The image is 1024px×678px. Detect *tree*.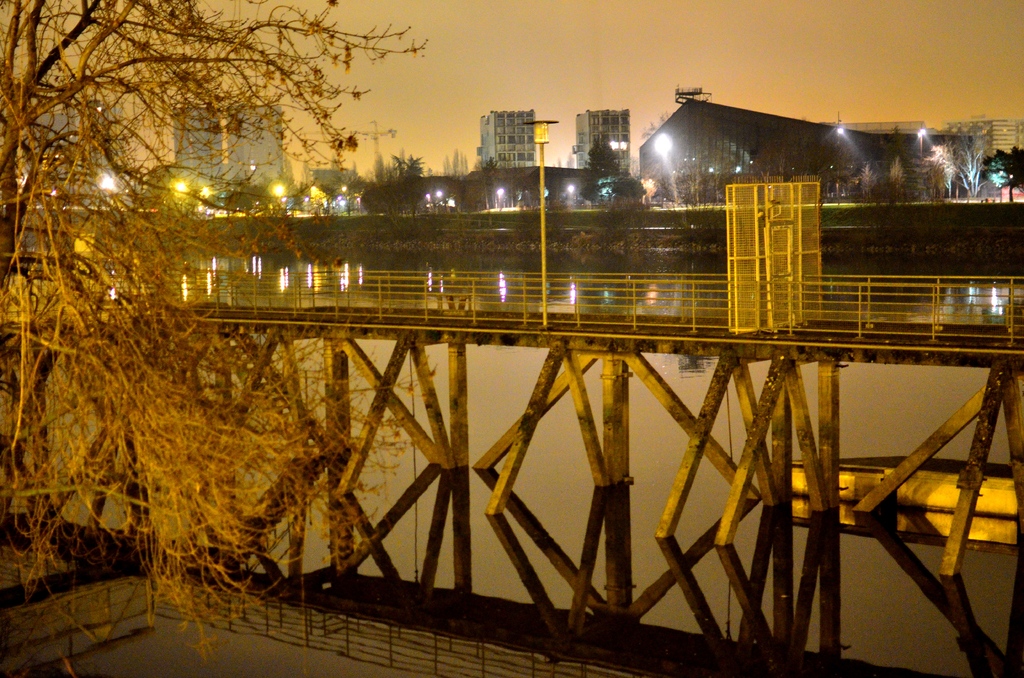
Detection: 607:175:644:211.
